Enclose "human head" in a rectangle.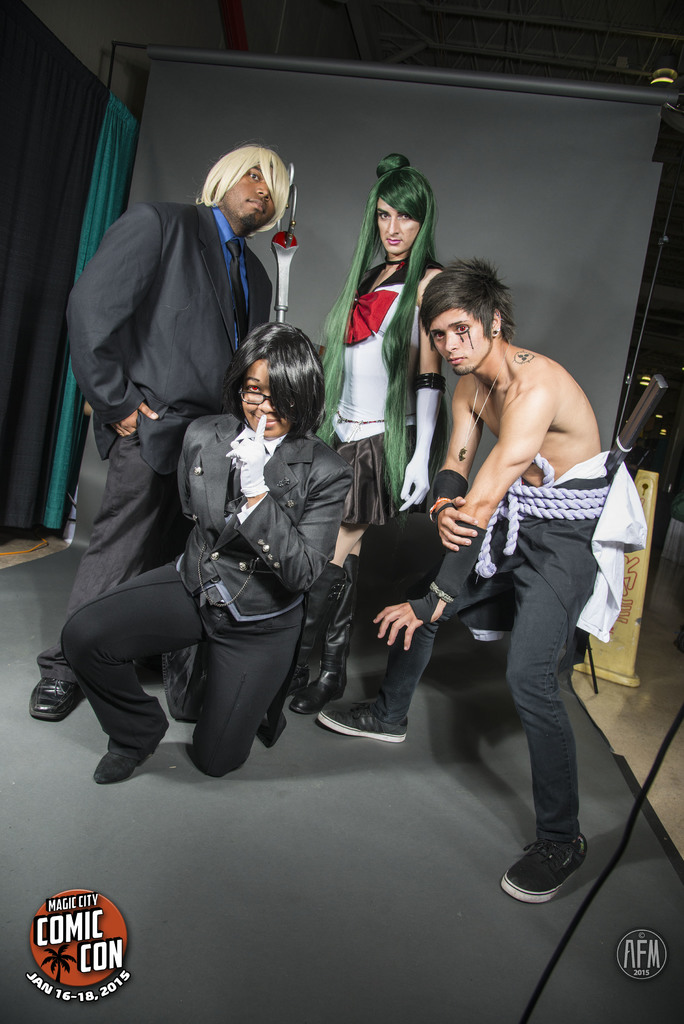
Rect(373, 169, 427, 258).
